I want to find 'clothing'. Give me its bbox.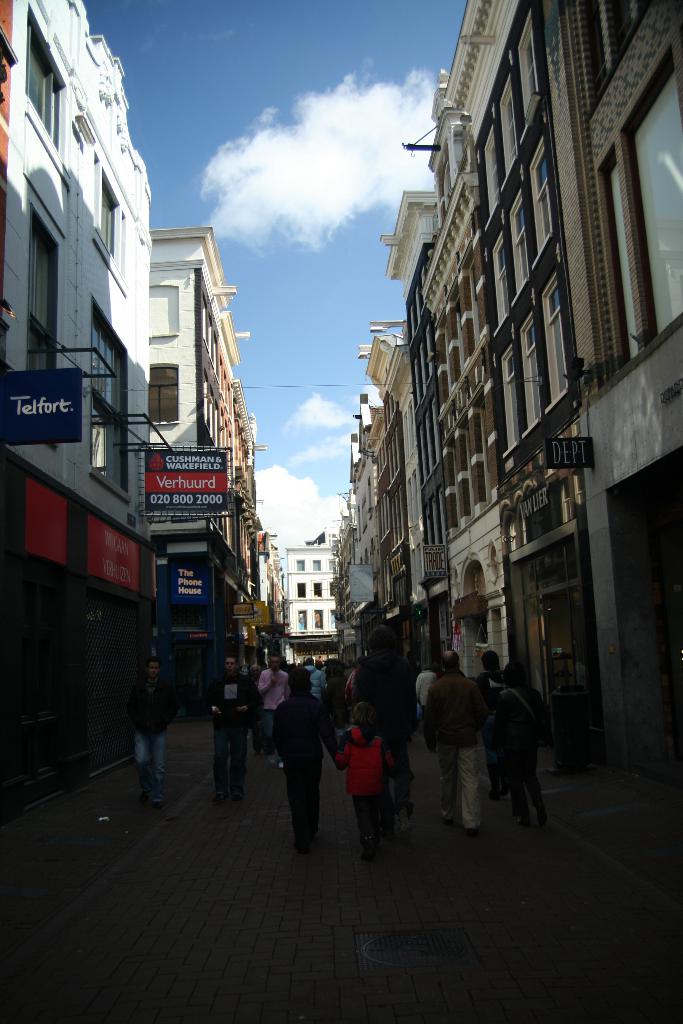
471 671 507 790.
